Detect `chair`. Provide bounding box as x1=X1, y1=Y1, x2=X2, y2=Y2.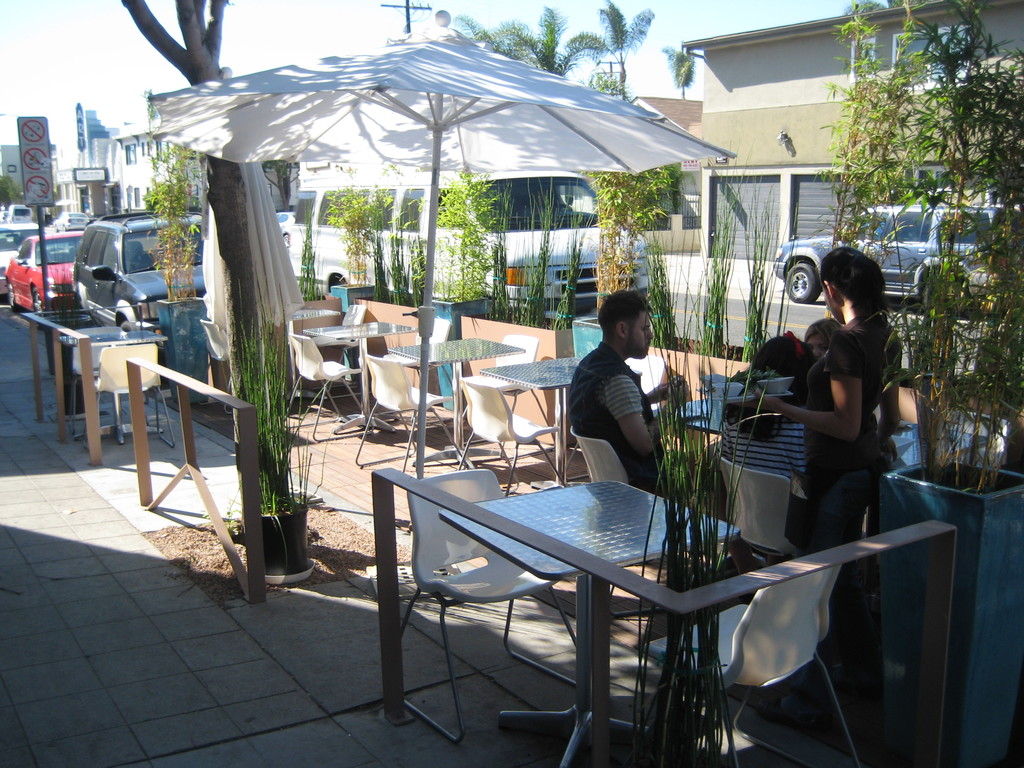
x1=475, y1=335, x2=557, y2=446.
